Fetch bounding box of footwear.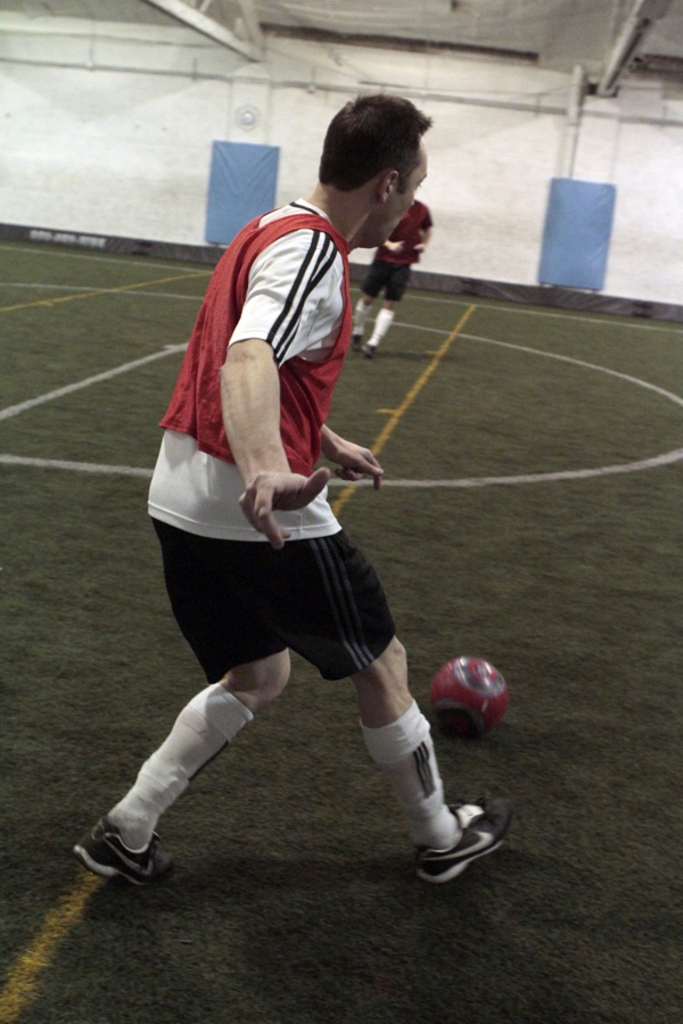
Bbox: <region>405, 800, 509, 882</region>.
